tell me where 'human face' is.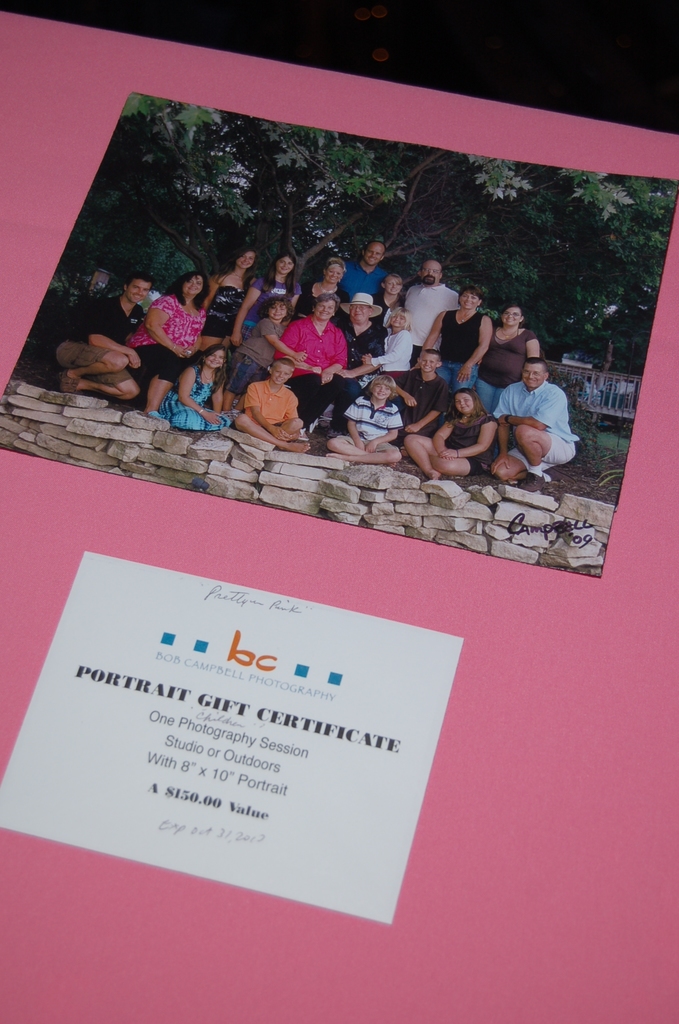
'human face' is at left=419, top=353, right=438, bottom=372.
